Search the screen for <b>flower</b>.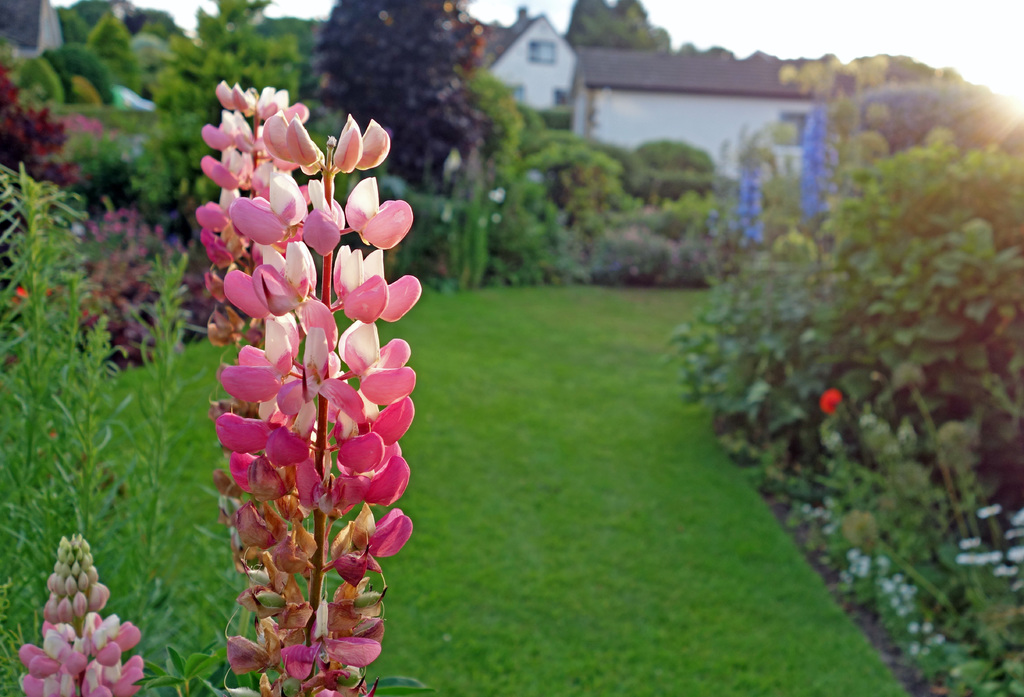
Found at bbox(979, 506, 1004, 516).
